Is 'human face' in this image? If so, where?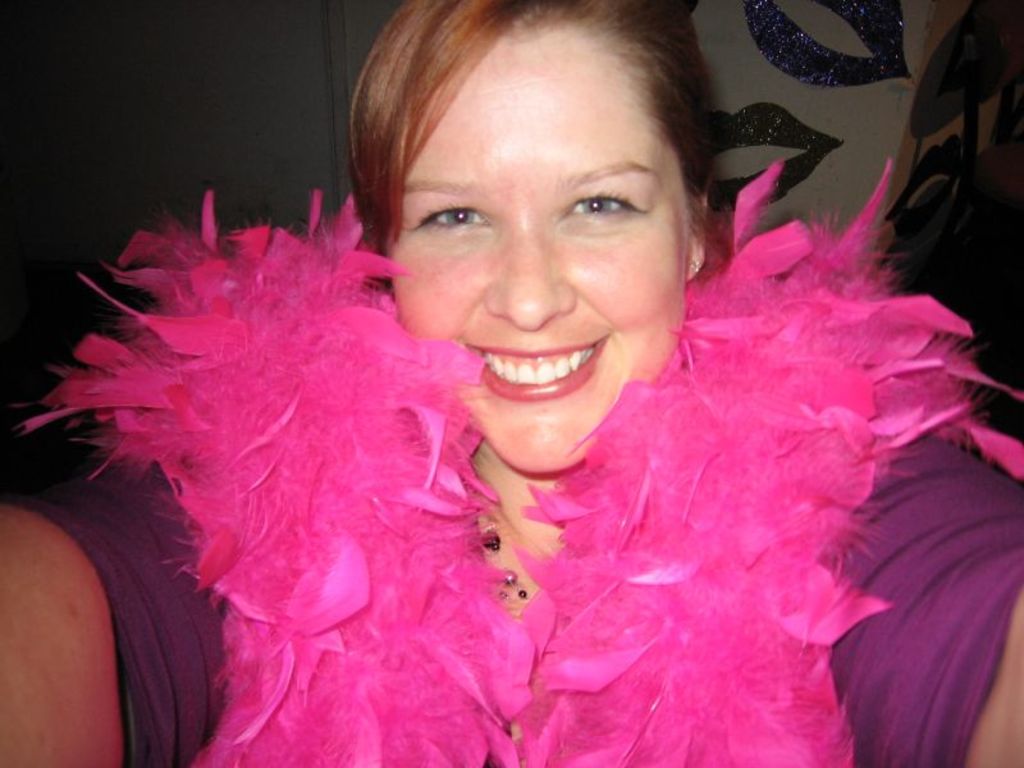
Yes, at (383, 23, 685, 472).
